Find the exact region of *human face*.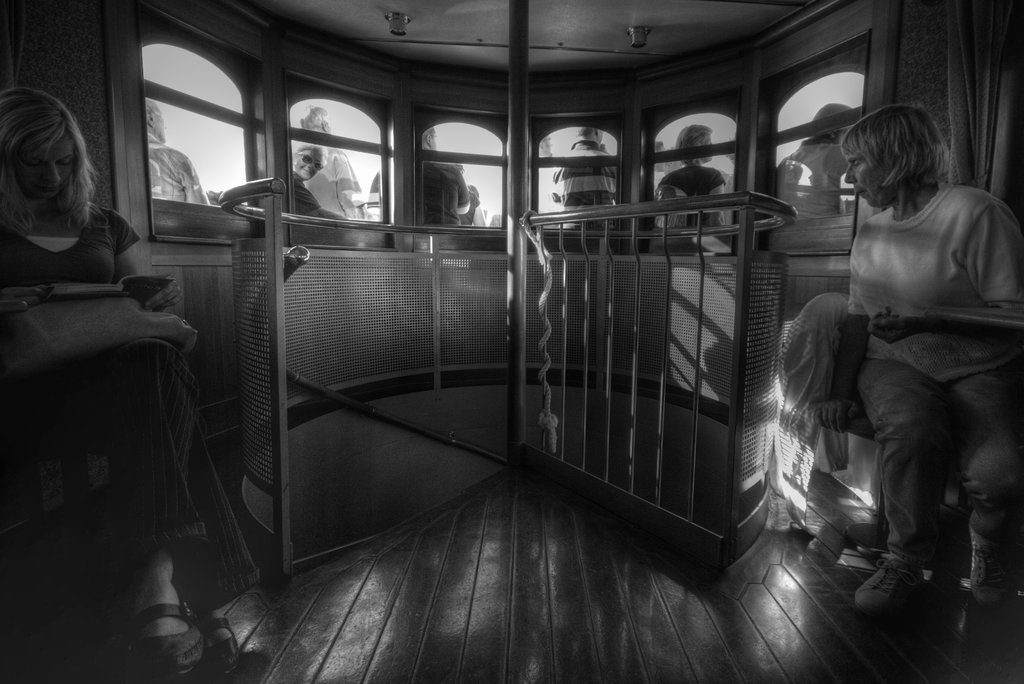
Exact region: <bbox>20, 134, 76, 201</bbox>.
